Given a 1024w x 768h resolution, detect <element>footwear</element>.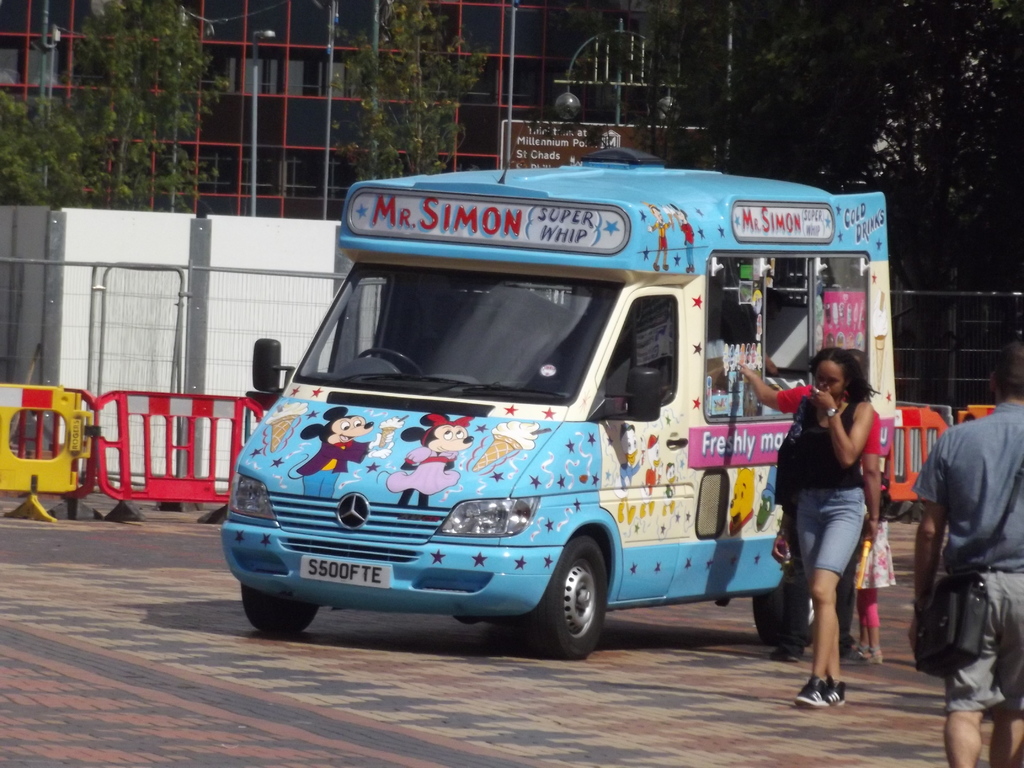
x1=845, y1=637, x2=870, y2=664.
